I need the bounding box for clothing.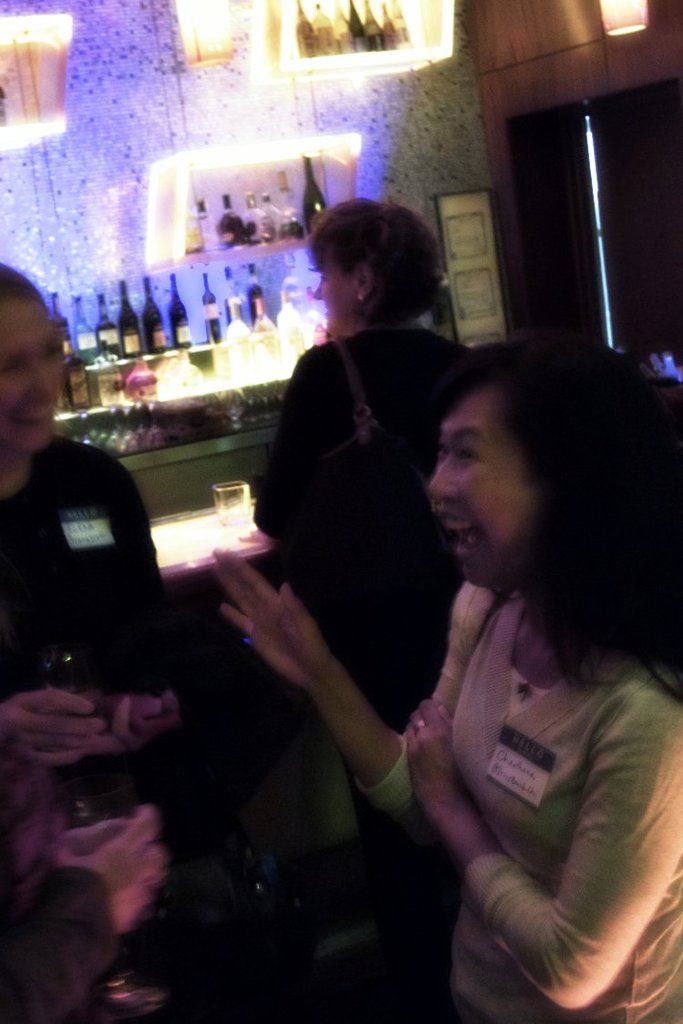
Here it is: locate(249, 330, 464, 854).
